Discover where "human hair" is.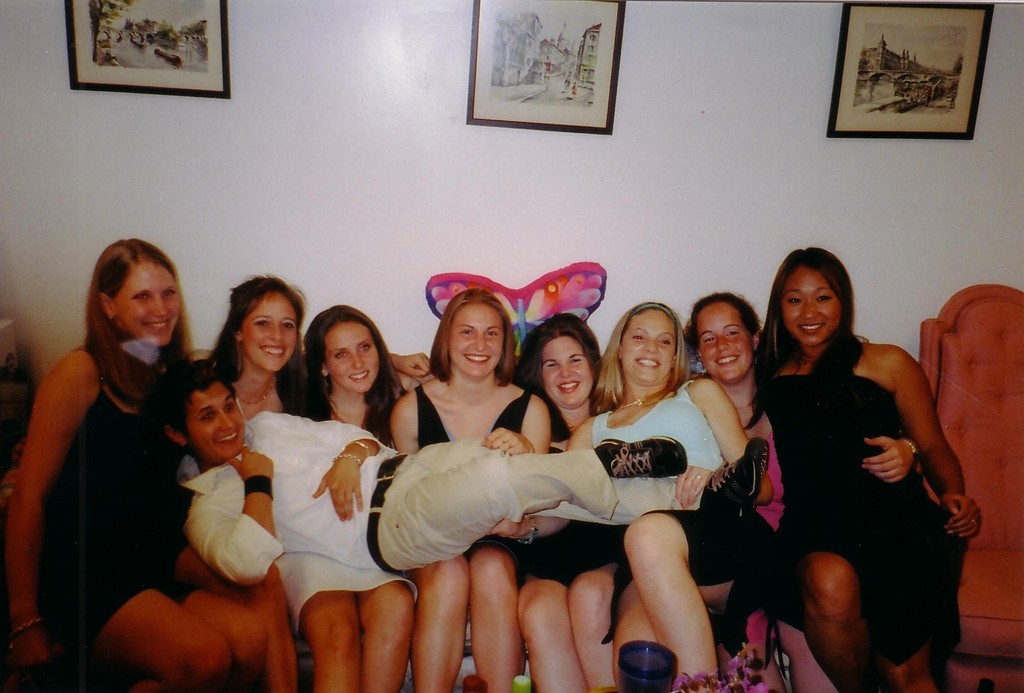
Discovered at 205,272,307,397.
